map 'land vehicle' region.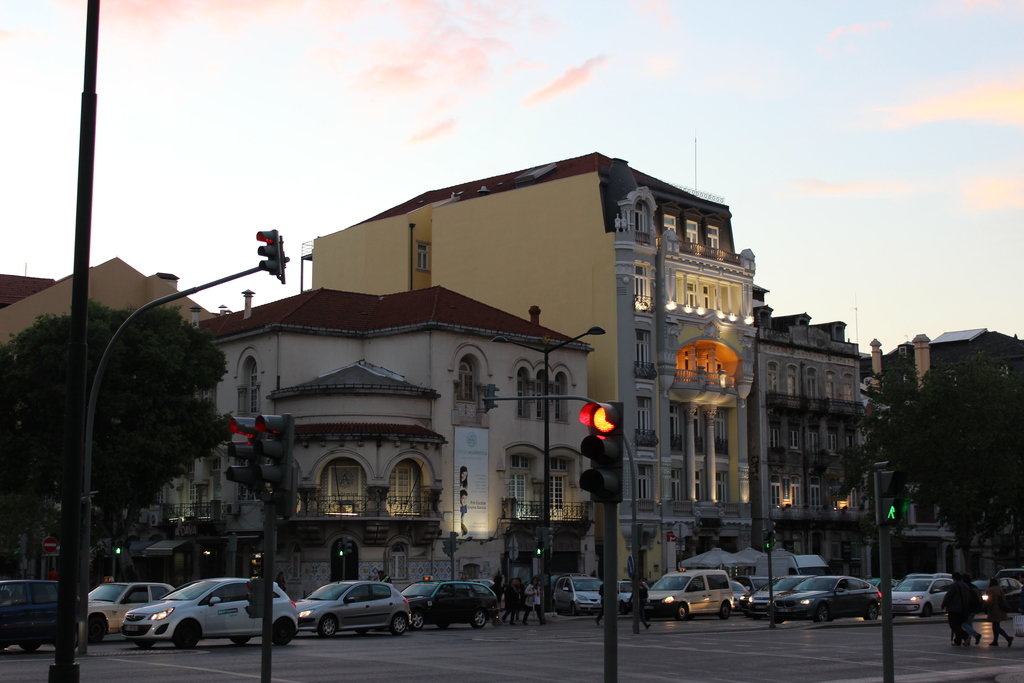
Mapped to x1=487, y1=578, x2=502, y2=603.
